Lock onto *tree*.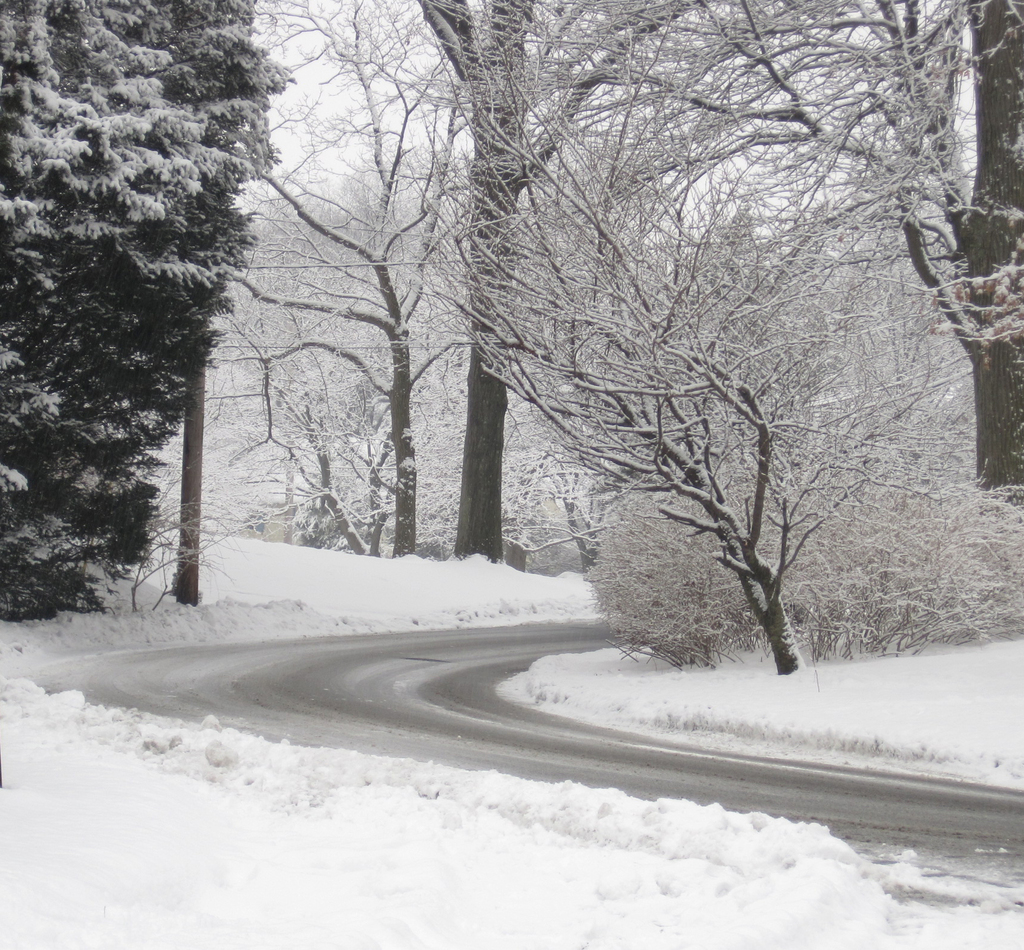
Locked: 540 138 927 714.
